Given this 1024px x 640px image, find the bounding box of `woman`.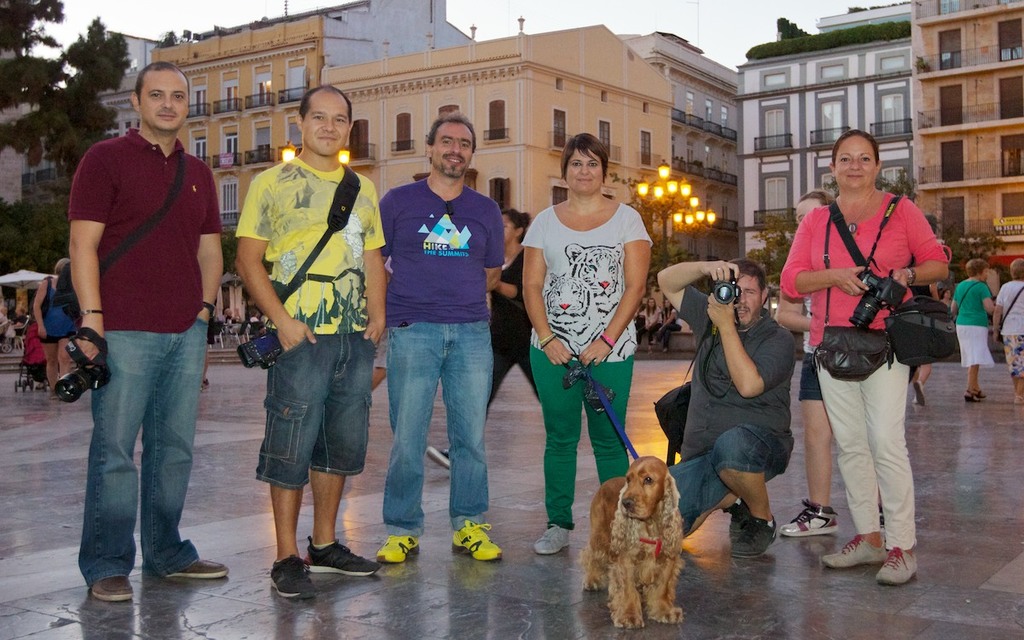
BBox(427, 207, 542, 471).
